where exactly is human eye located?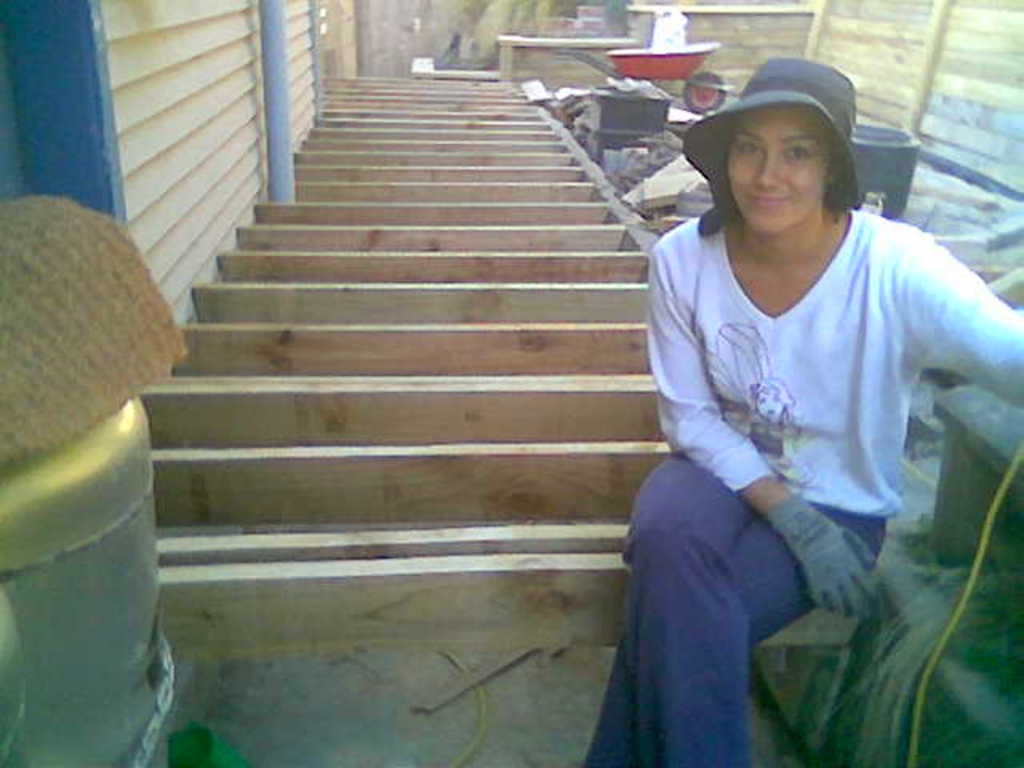
Its bounding box is 733:139:757:160.
